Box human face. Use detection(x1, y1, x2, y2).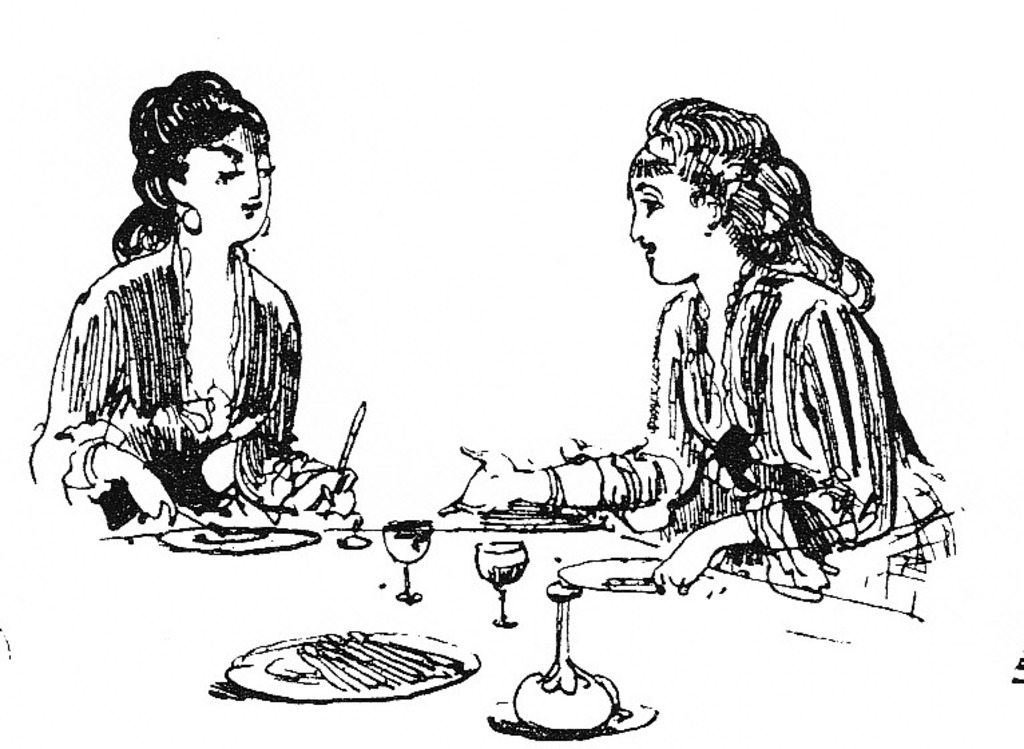
detection(628, 162, 700, 284).
